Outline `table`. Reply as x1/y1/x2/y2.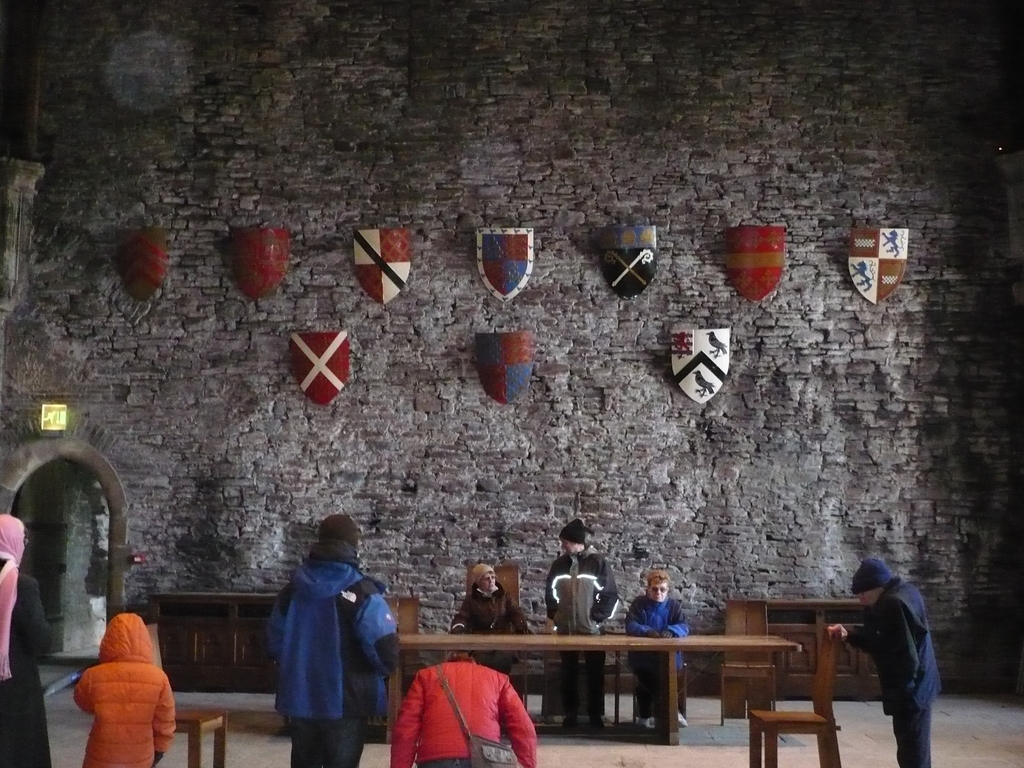
383/627/805/748.
